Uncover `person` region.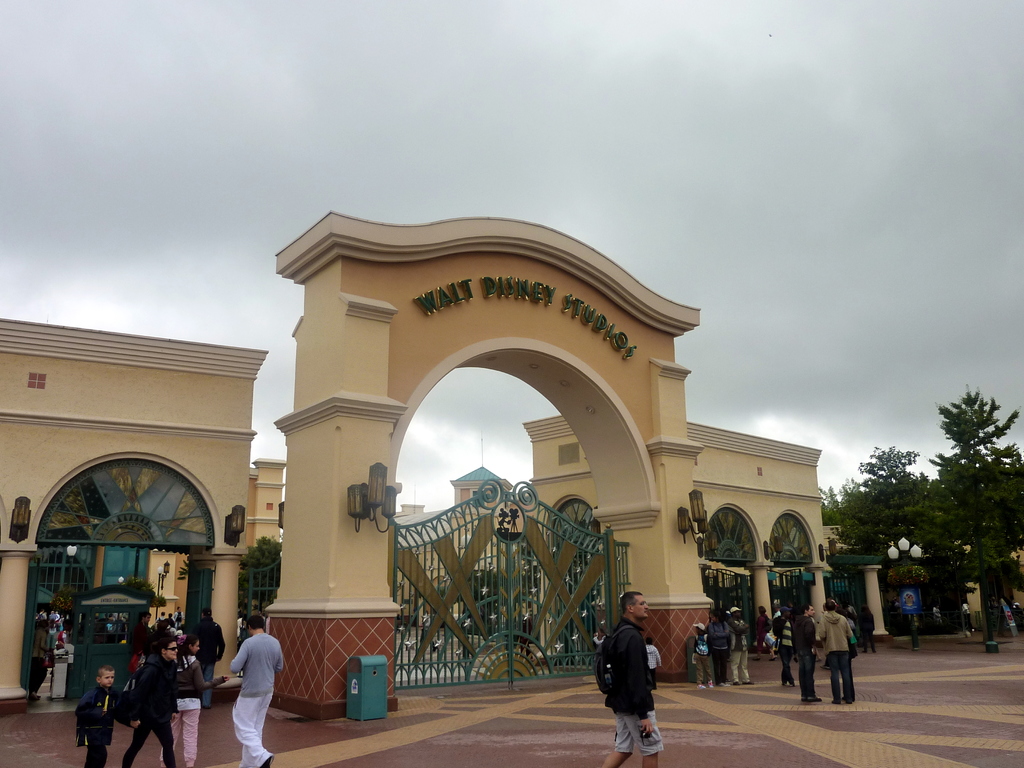
Uncovered: 646 636 663 679.
